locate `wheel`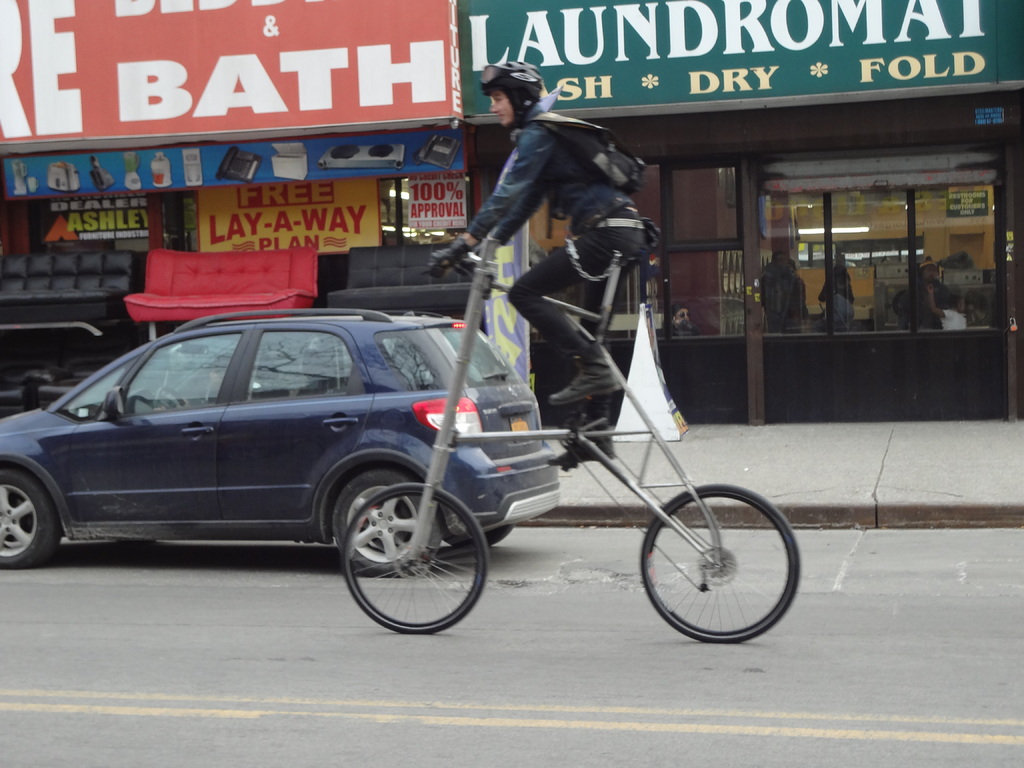
BBox(338, 477, 488, 634)
